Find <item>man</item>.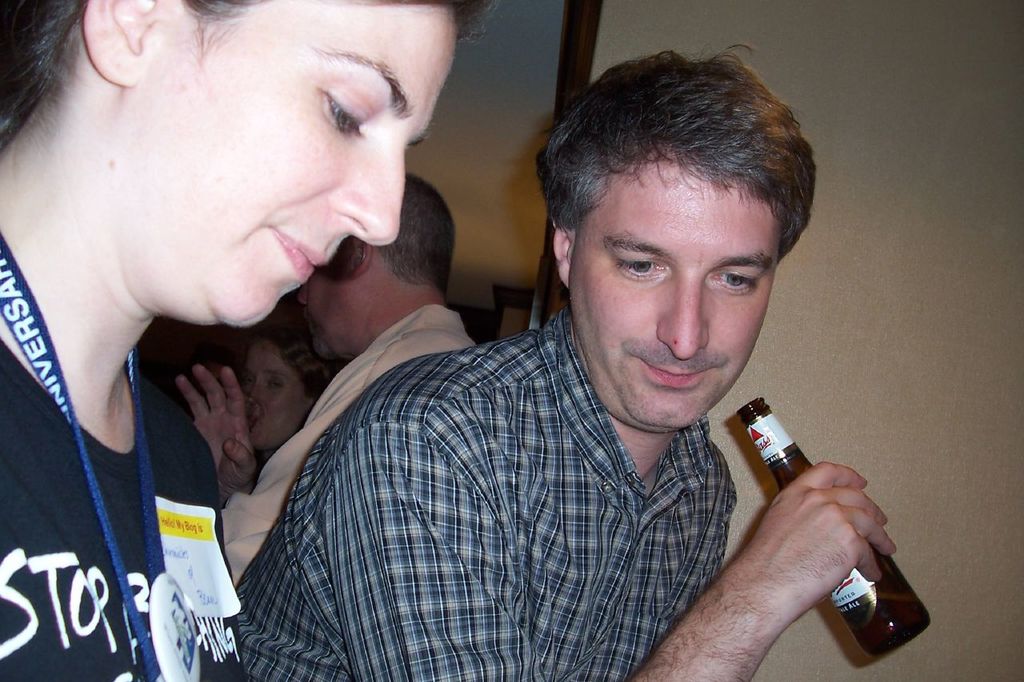
(190,173,482,586).
